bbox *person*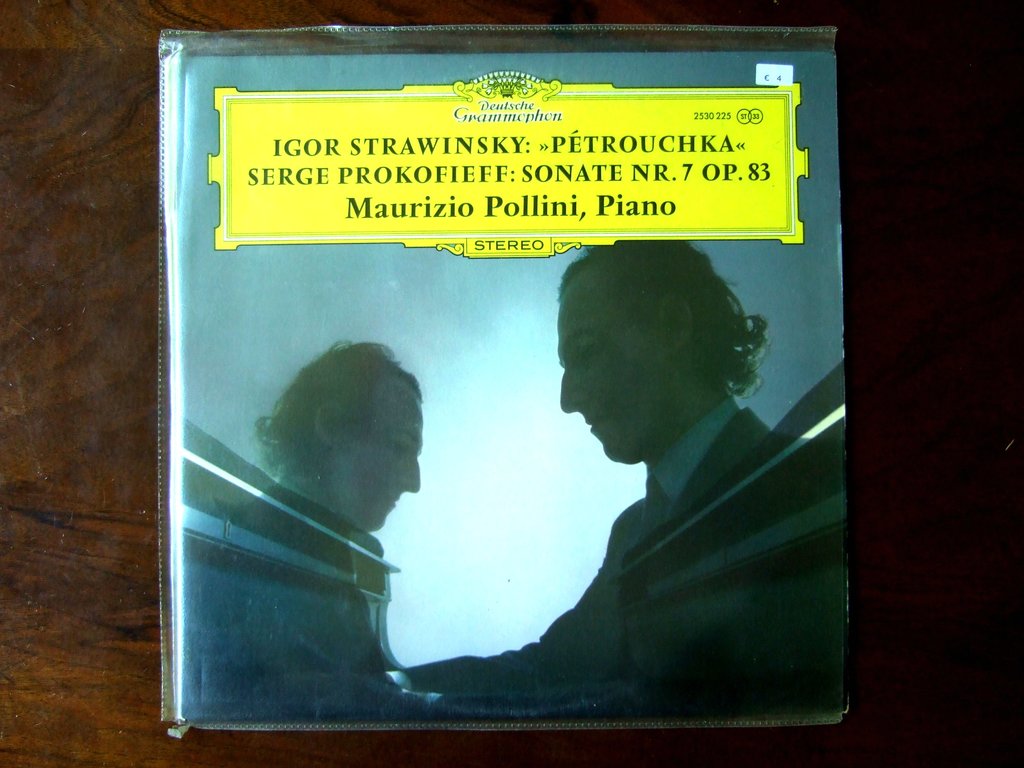
<bbox>397, 236, 834, 709</bbox>
